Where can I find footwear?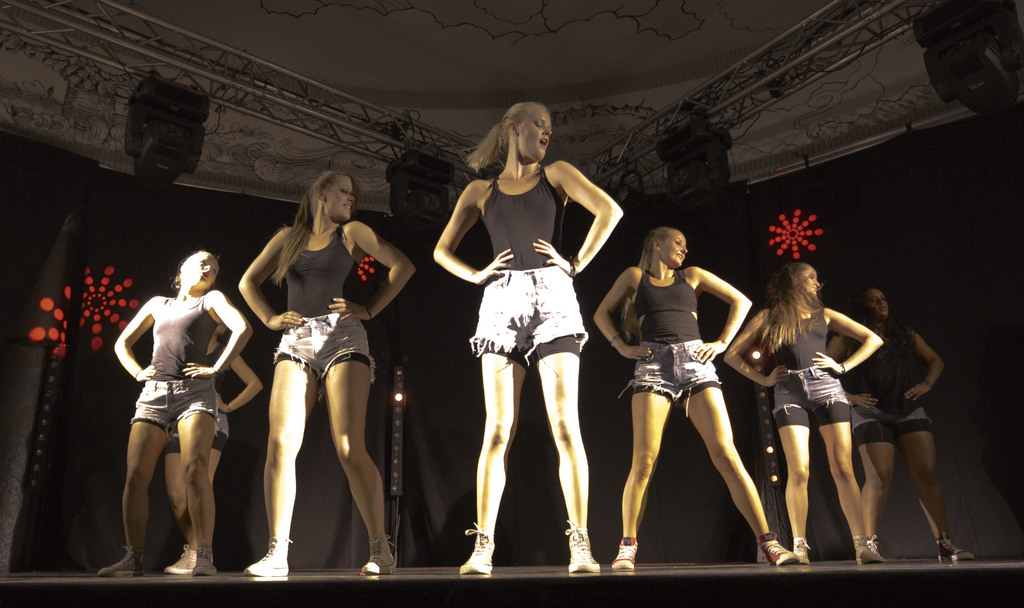
You can find it at locate(360, 534, 399, 573).
